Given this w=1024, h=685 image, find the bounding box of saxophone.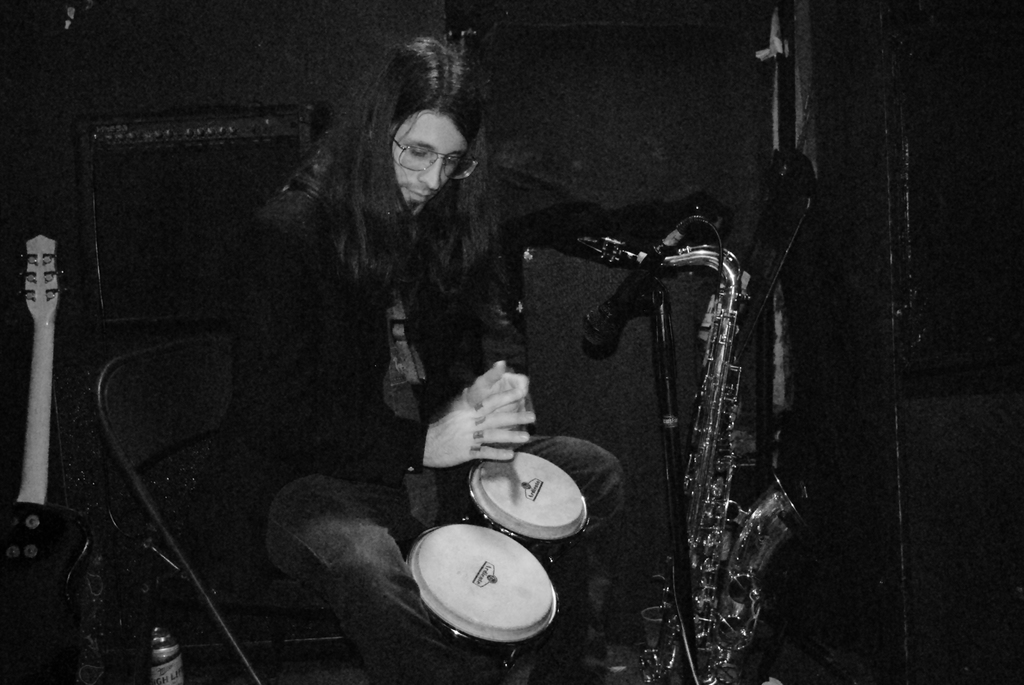
rect(579, 190, 821, 677).
